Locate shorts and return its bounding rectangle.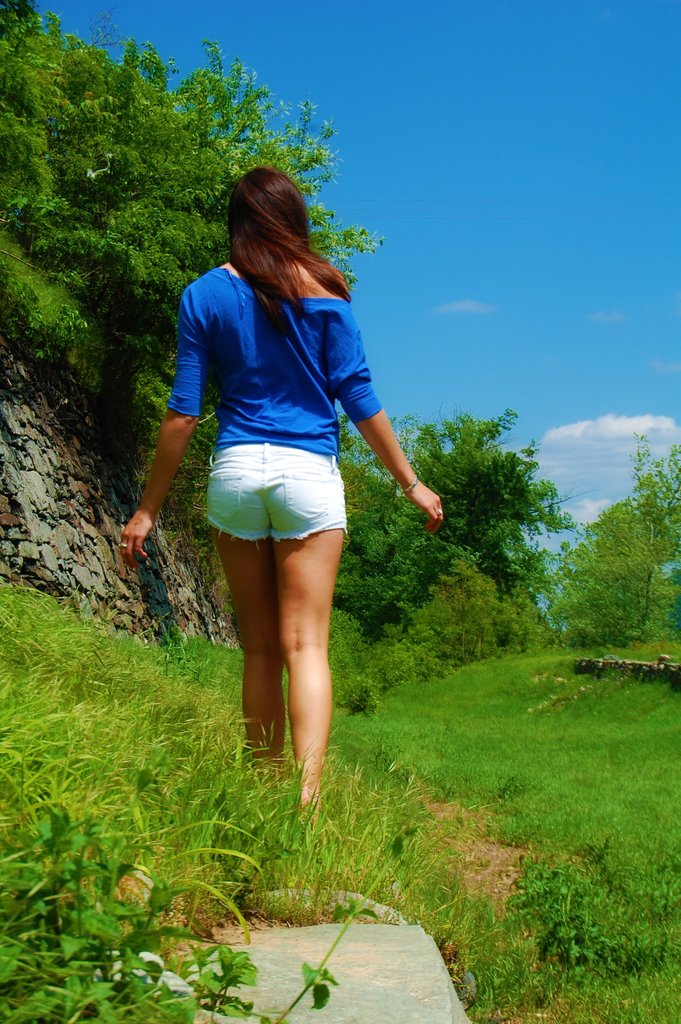
region(198, 429, 368, 560).
